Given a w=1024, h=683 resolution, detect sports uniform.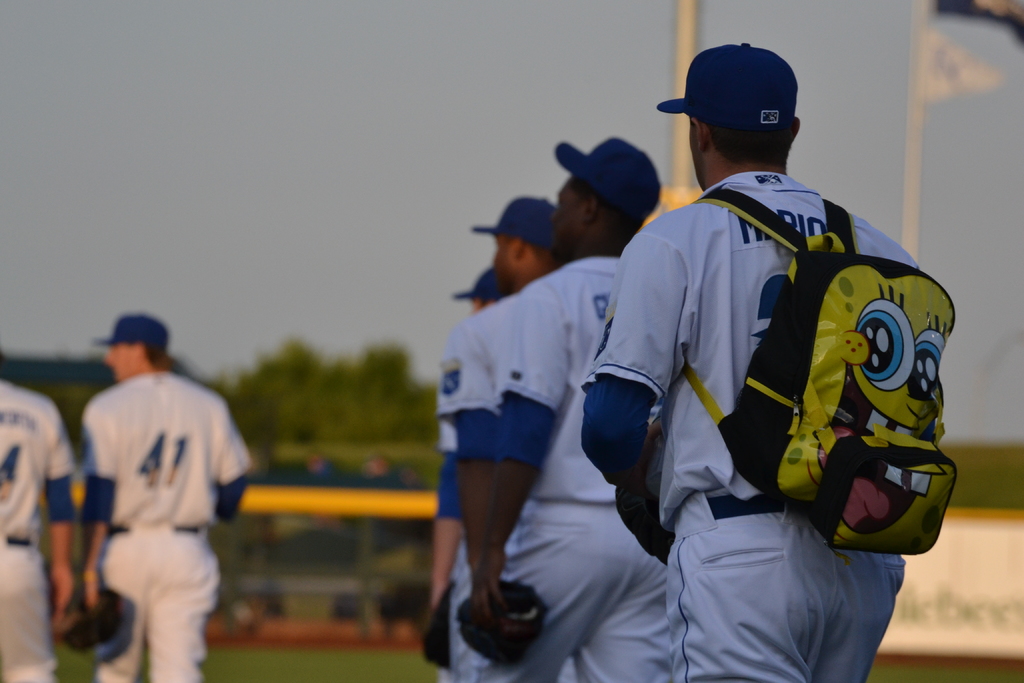
bbox=(547, 55, 937, 678).
